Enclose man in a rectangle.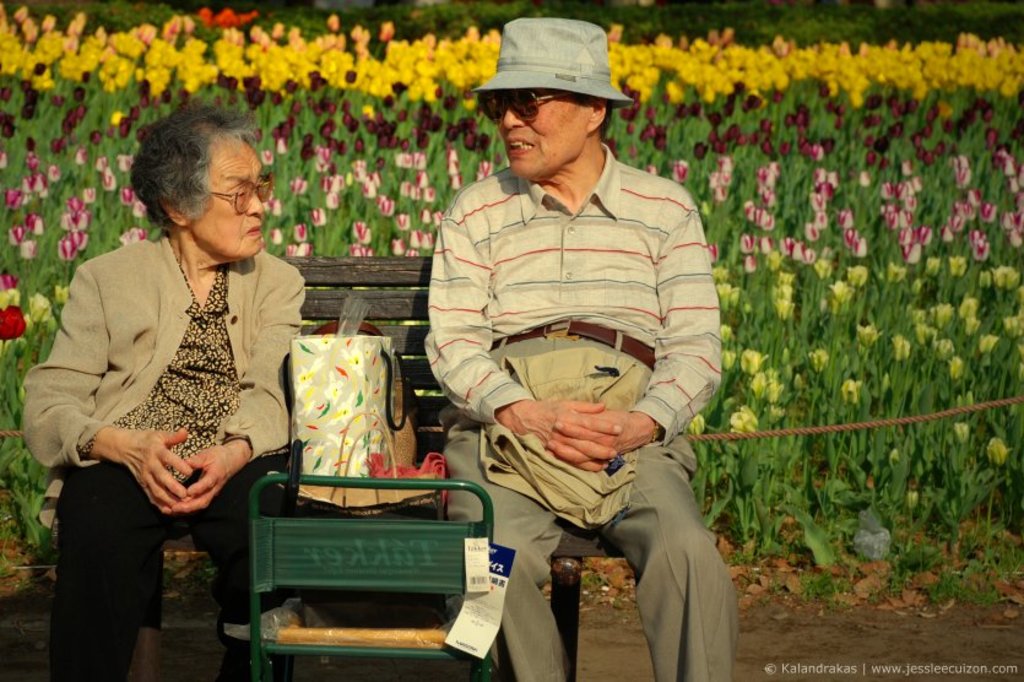
bbox=(418, 18, 738, 681).
